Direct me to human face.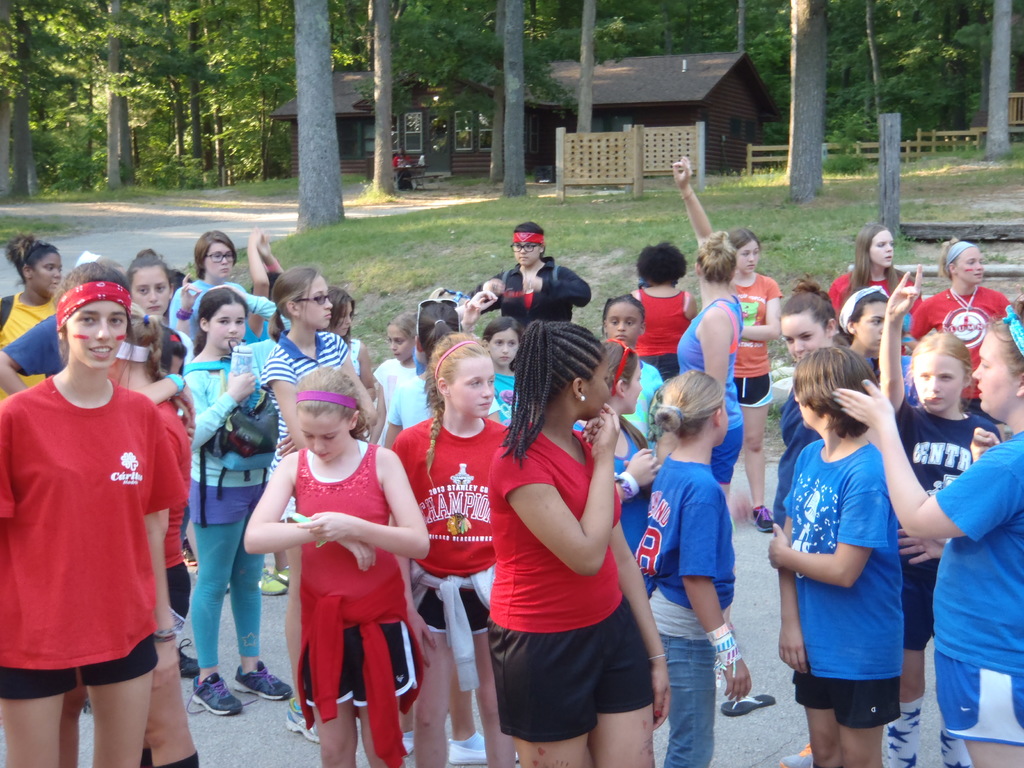
Direction: 972, 333, 1017, 412.
